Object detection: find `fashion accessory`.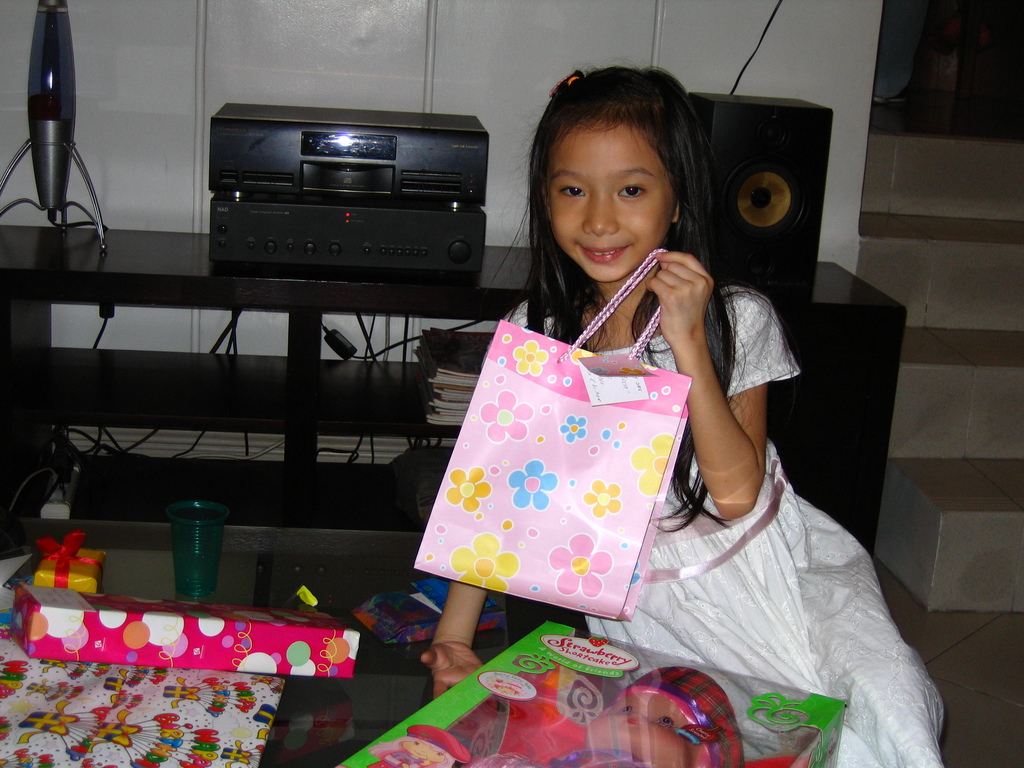
<bbox>415, 248, 695, 622</bbox>.
